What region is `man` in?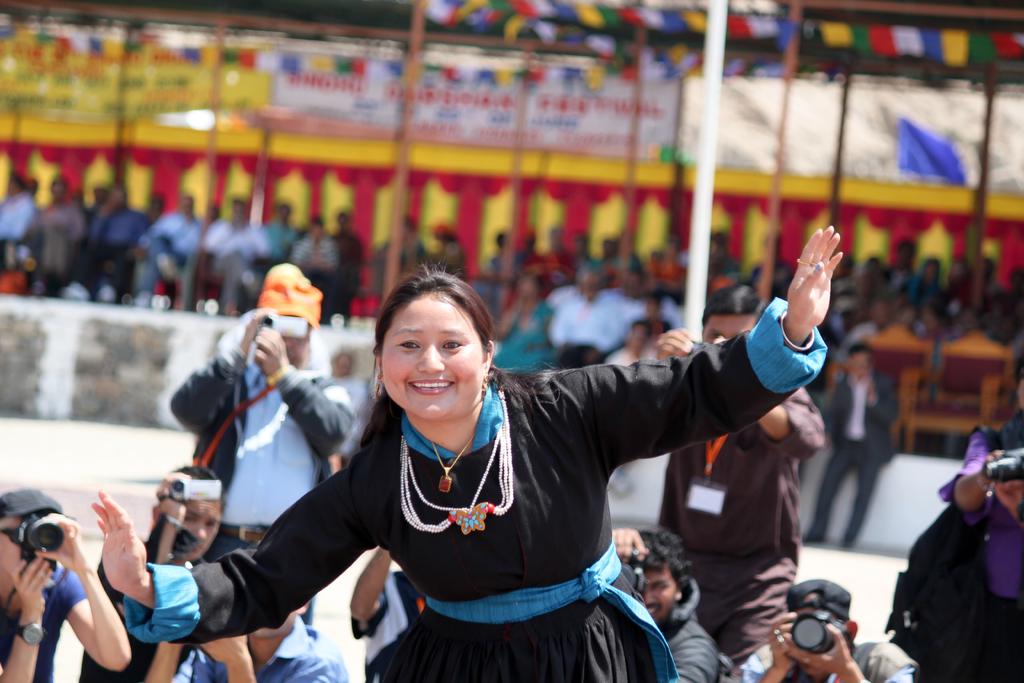
{"x1": 170, "y1": 266, "x2": 358, "y2": 627}.
